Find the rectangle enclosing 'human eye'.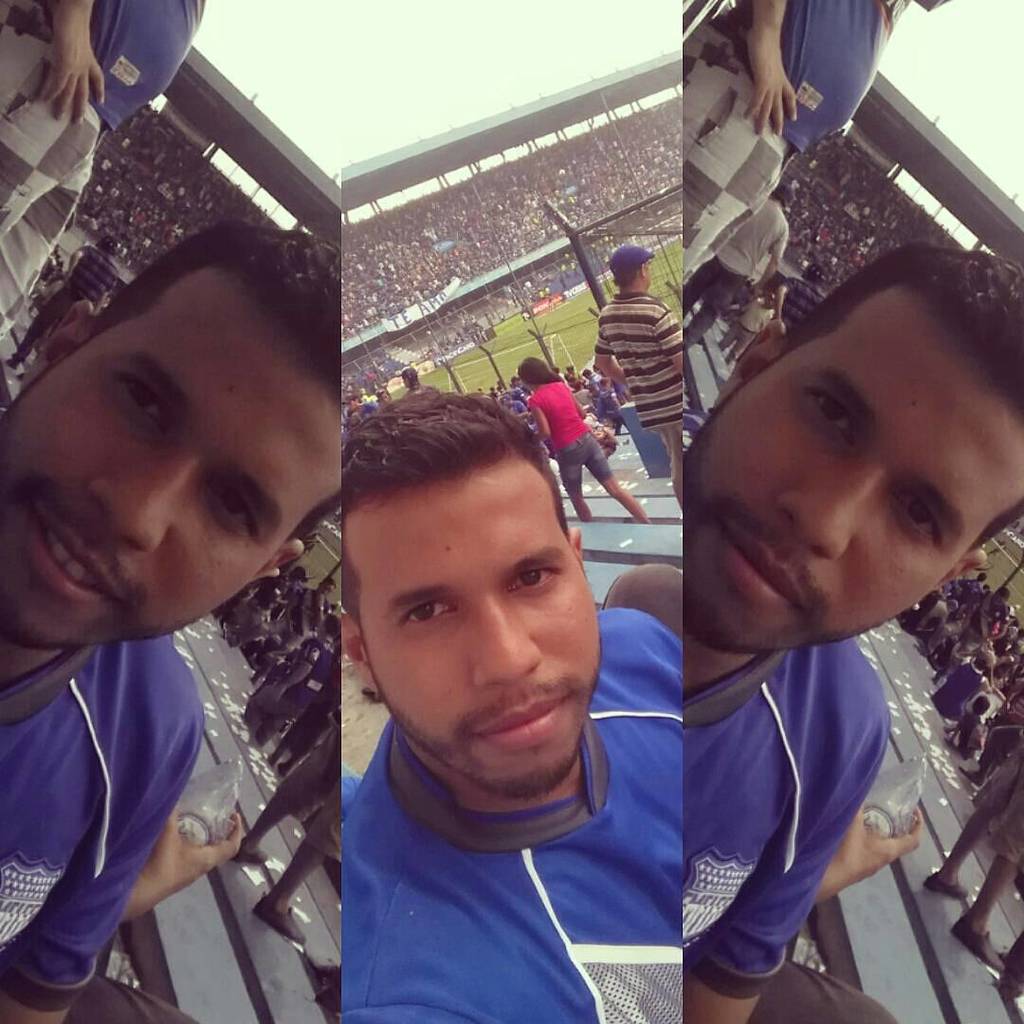
x1=396, y1=596, x2=458, y2=630.
